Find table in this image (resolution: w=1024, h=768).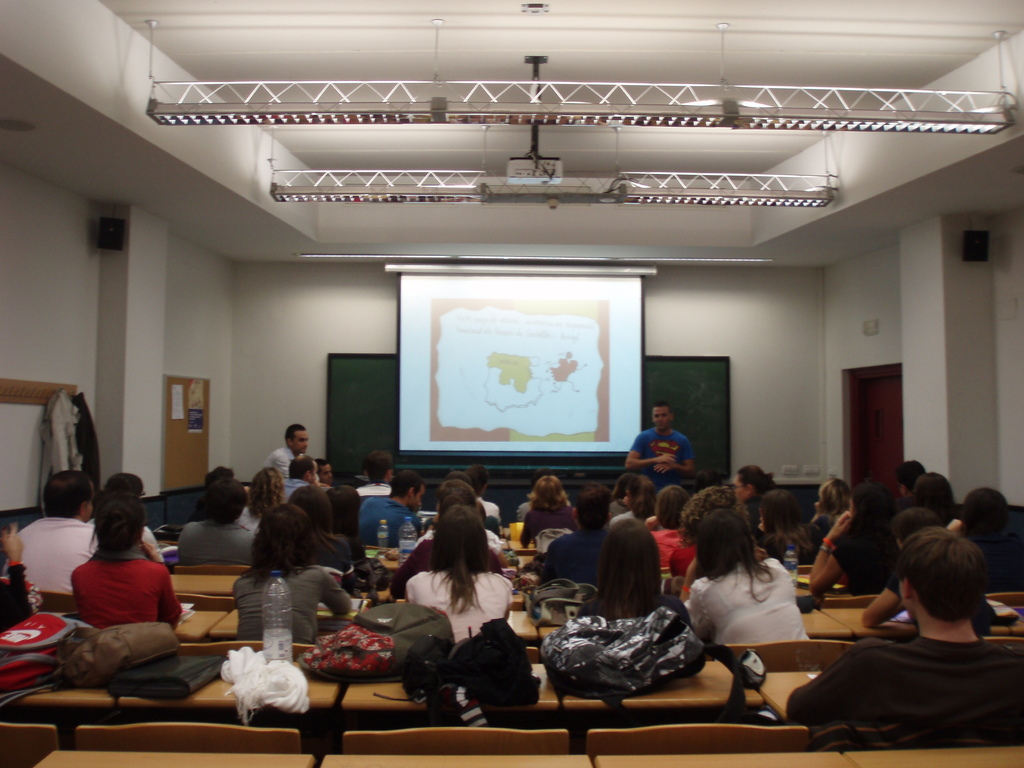
box=[318, 755, 591, 767].
